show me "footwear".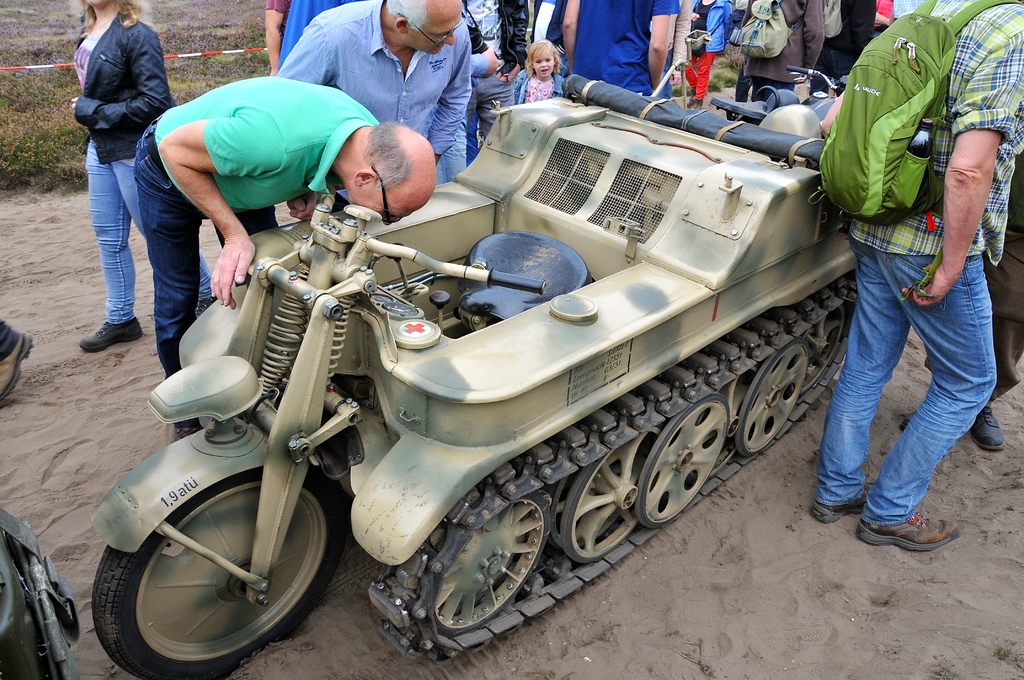
"footwear" is here: left=163, top=354, right=177, bottom=379.
